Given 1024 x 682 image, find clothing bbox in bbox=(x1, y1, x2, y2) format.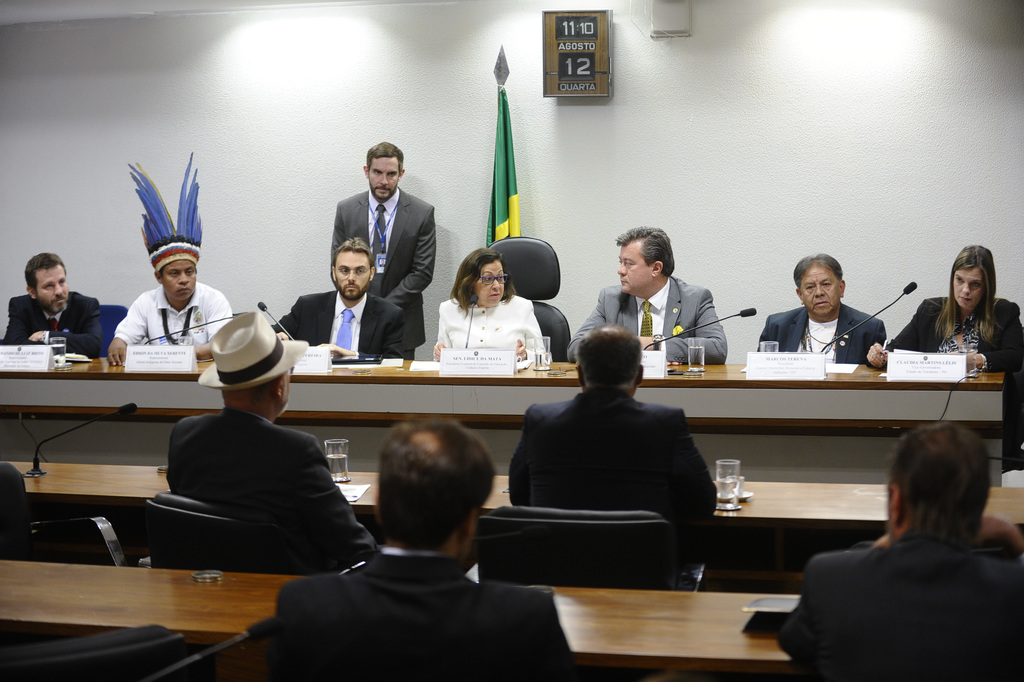
bbox=(760, 304, 884, 366).
